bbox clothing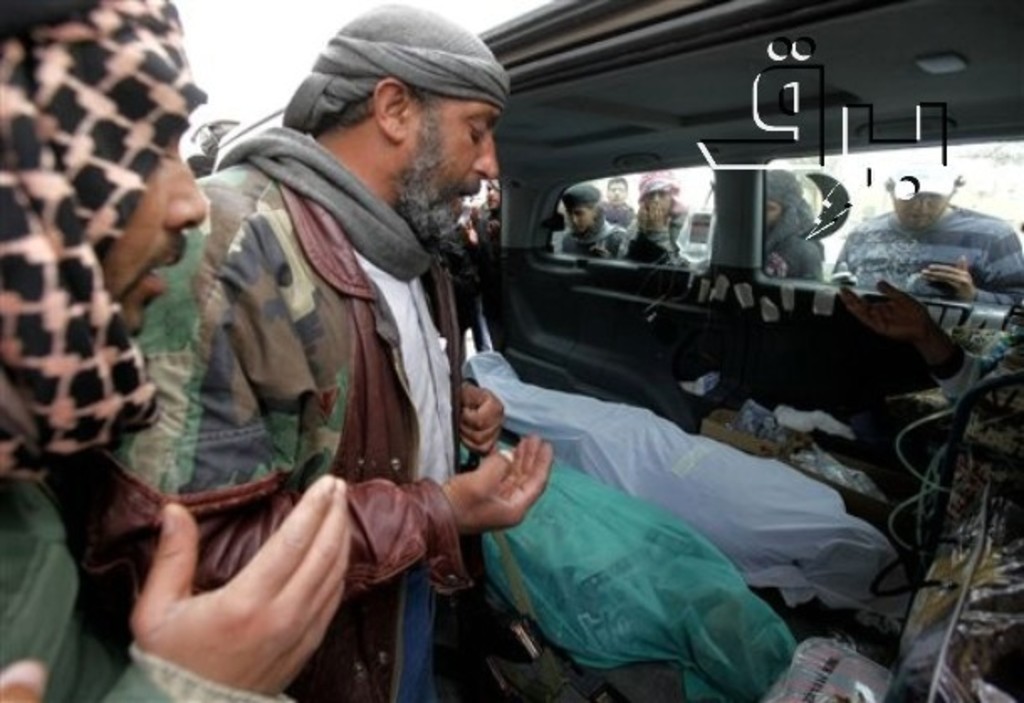
<region>0, 470, 300, 701</region>
